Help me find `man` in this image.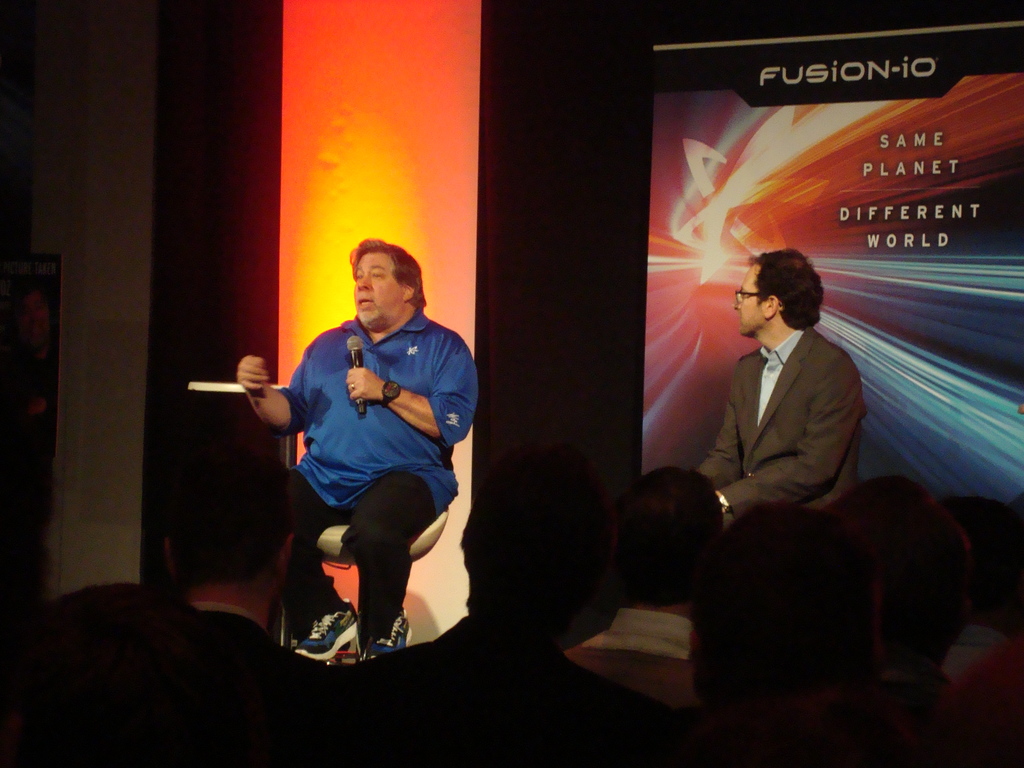
Found it: pyautogui.locateOnScreen(230, 236, 479, 669).
